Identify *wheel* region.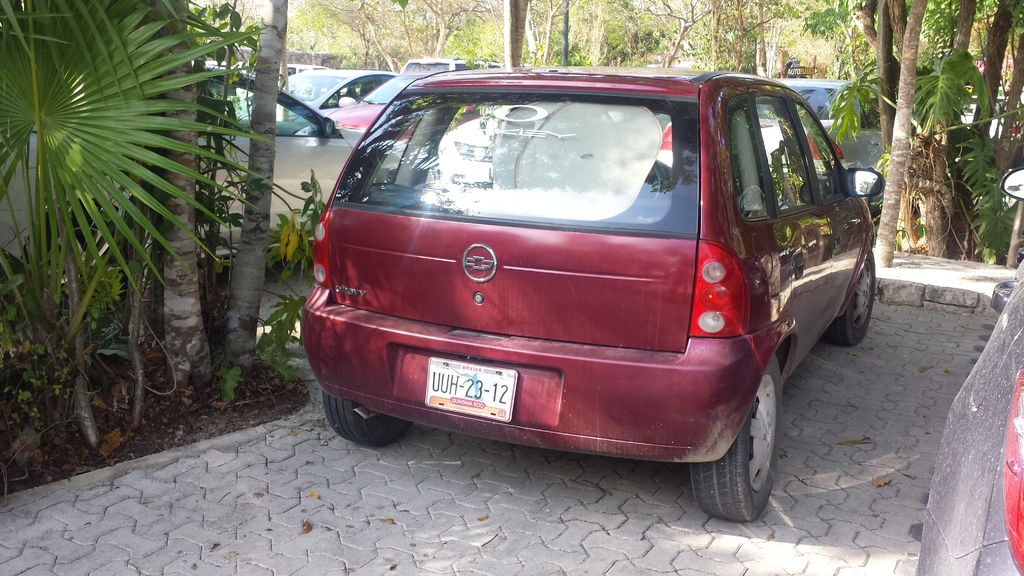
Region: 694,377,788,522.
